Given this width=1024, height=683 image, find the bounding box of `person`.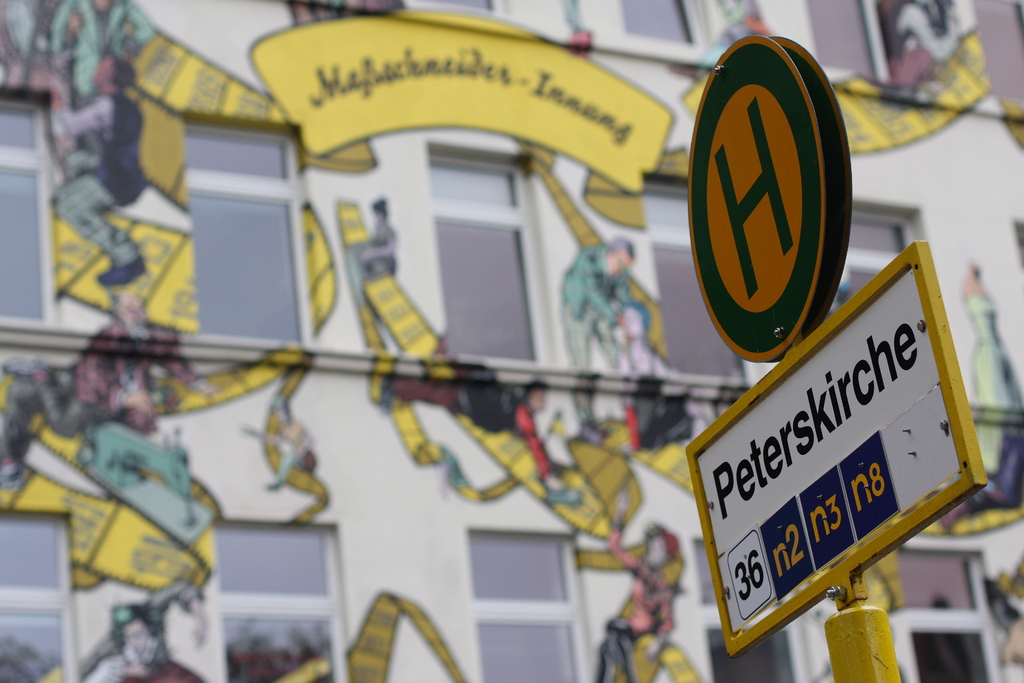
{"x1": 557, "y1": 238, "x2": 636, "y2": 374}.
